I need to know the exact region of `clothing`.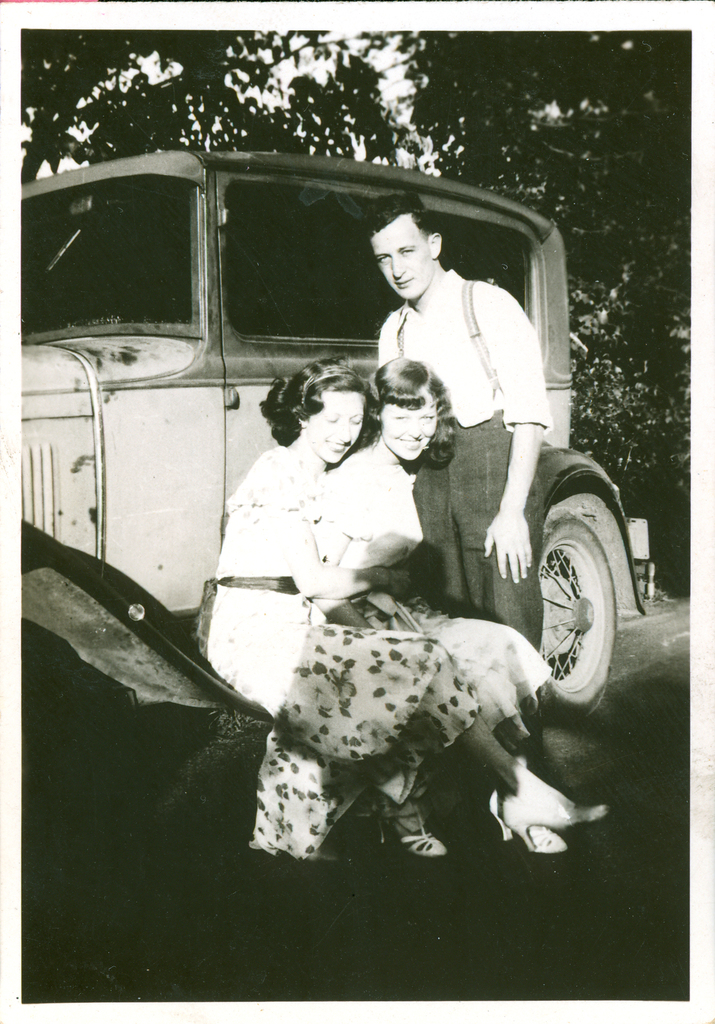
Region: 317,436,542,764.
